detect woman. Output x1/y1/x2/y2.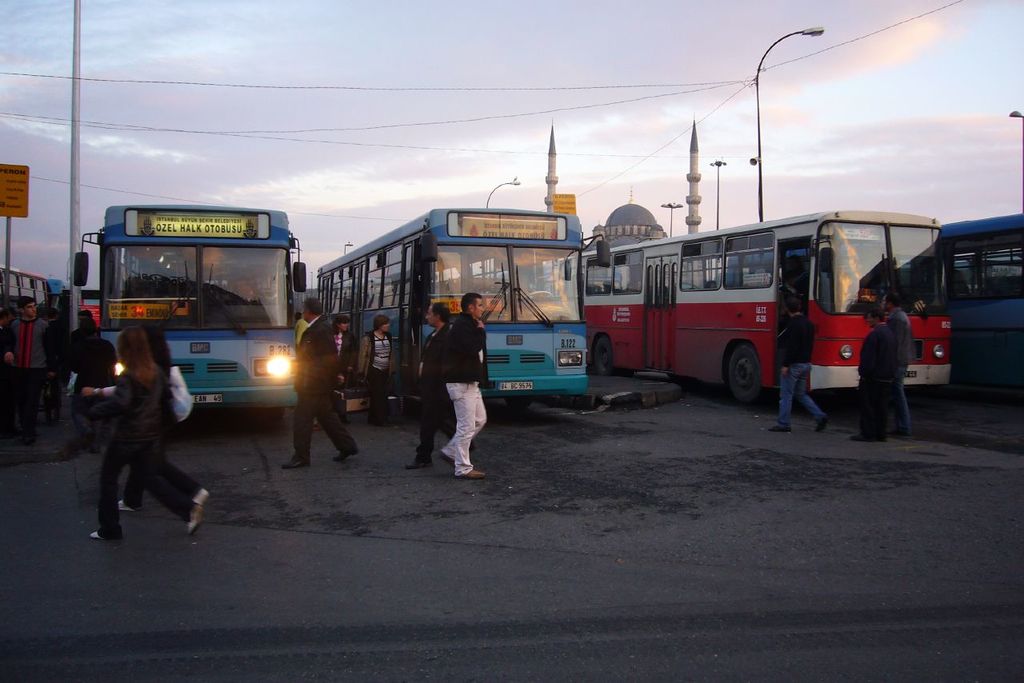
86/329/198/542.
